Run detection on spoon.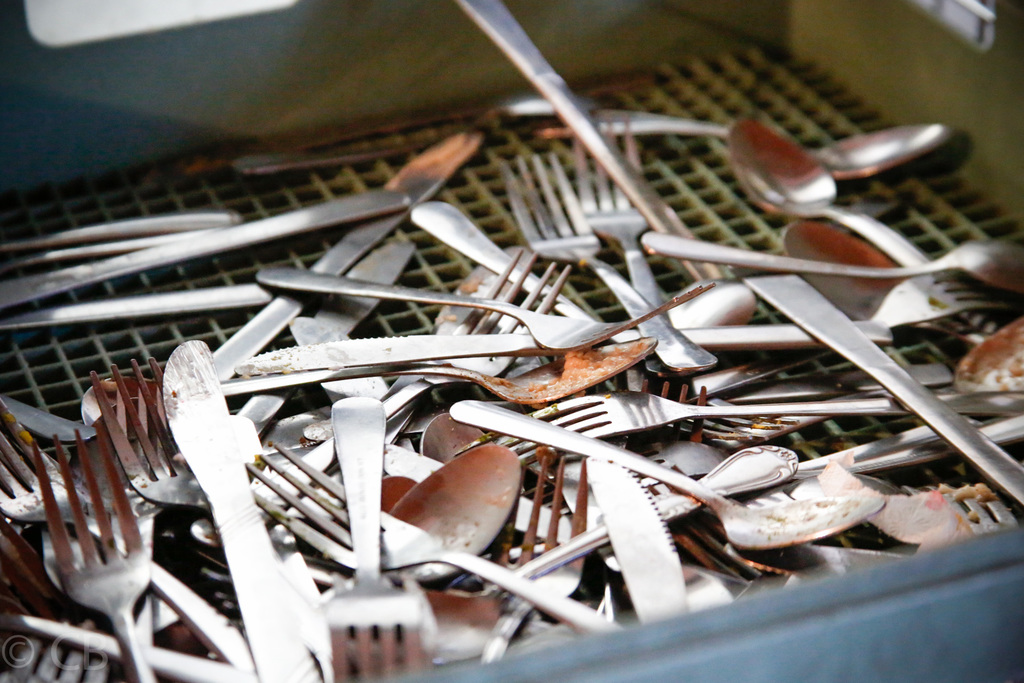
Result: (x1=80, y1=377, x2=152, y2=426).
